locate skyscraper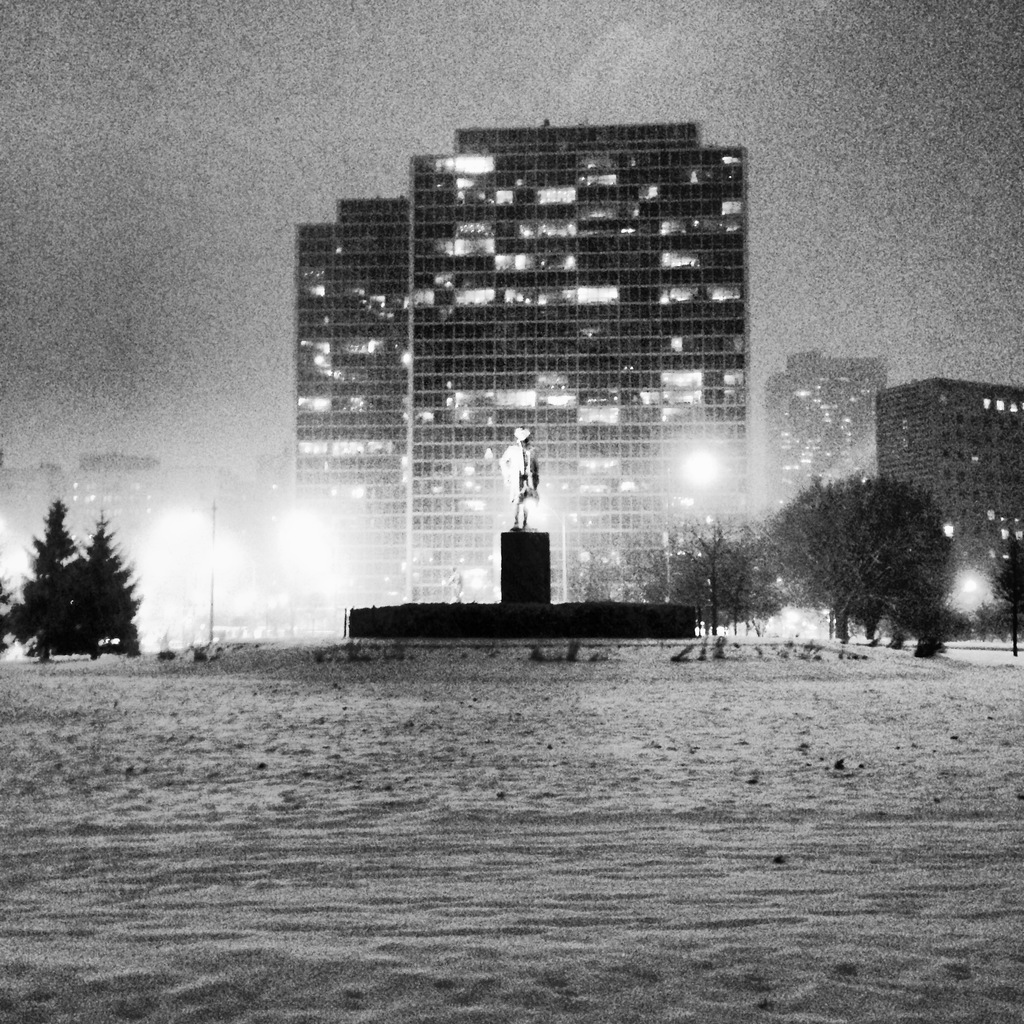
[x1=401, y1=115, x2=752, y2=609]
